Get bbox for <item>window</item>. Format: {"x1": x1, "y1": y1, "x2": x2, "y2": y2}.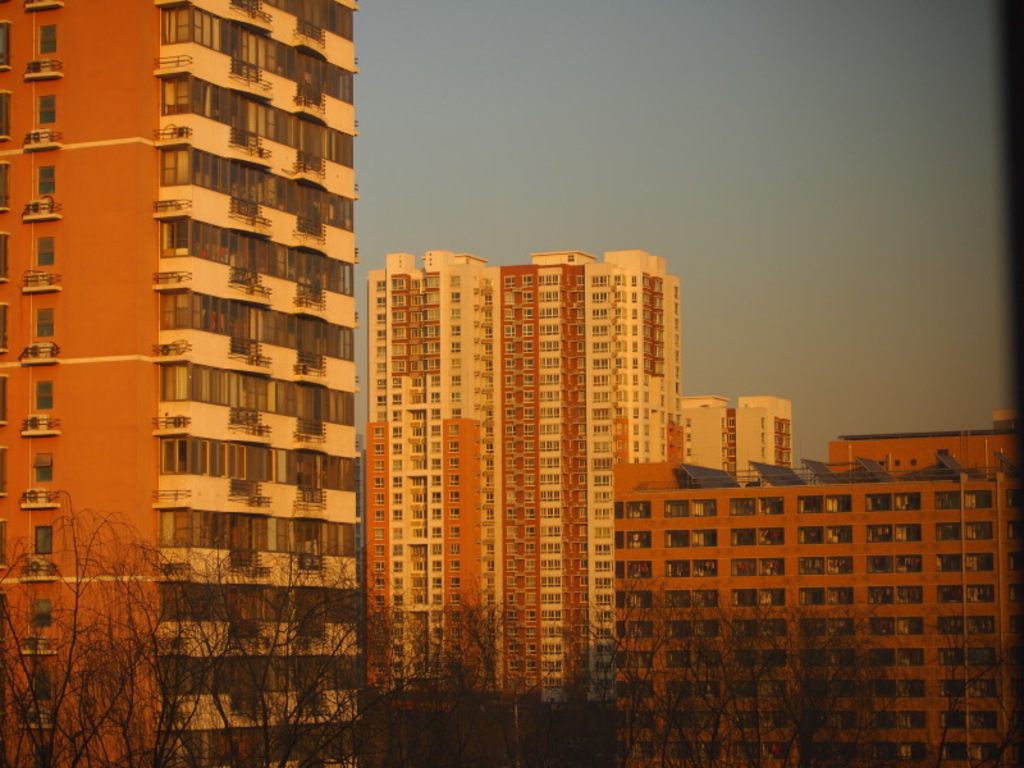
{"x1": 33, "y1": 526, "x2": 52, "y2": 552}.
